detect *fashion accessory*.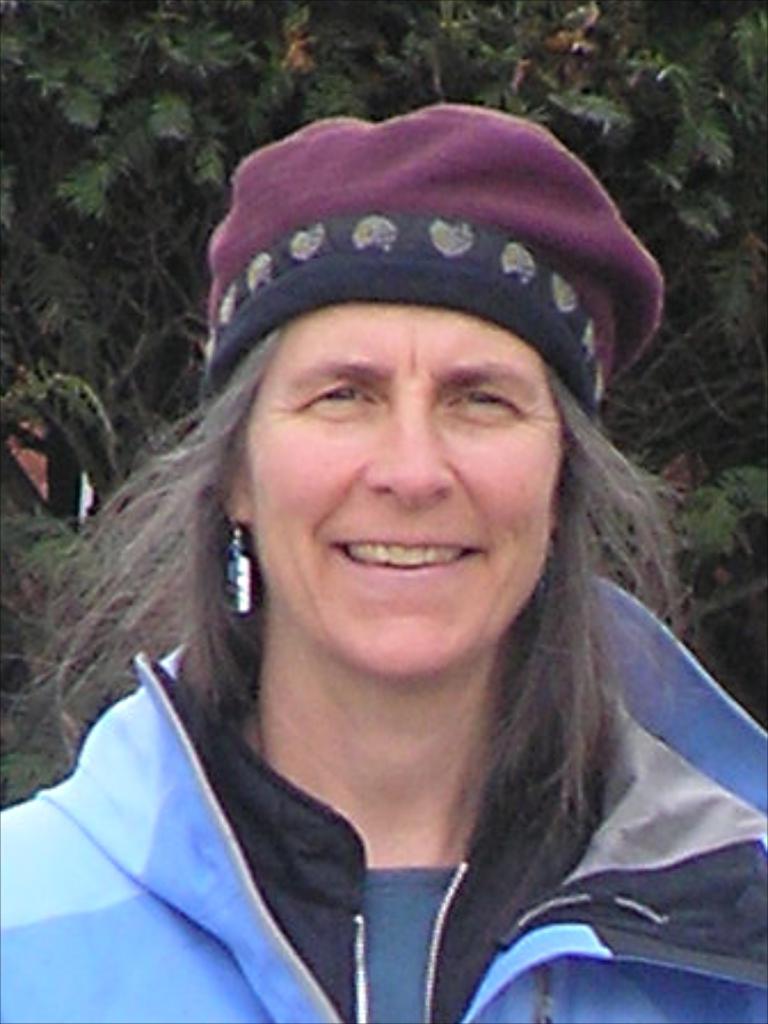
Detected at BBox(213, 512, 256, 626).
